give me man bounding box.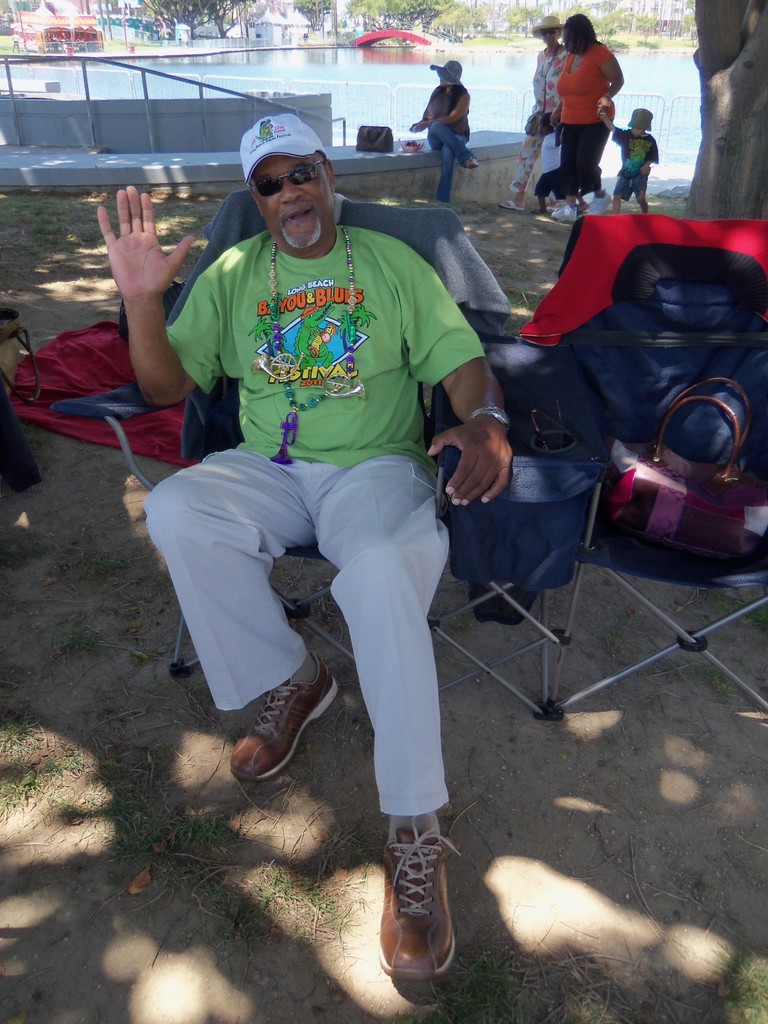
(109, 95, 515, 879).
